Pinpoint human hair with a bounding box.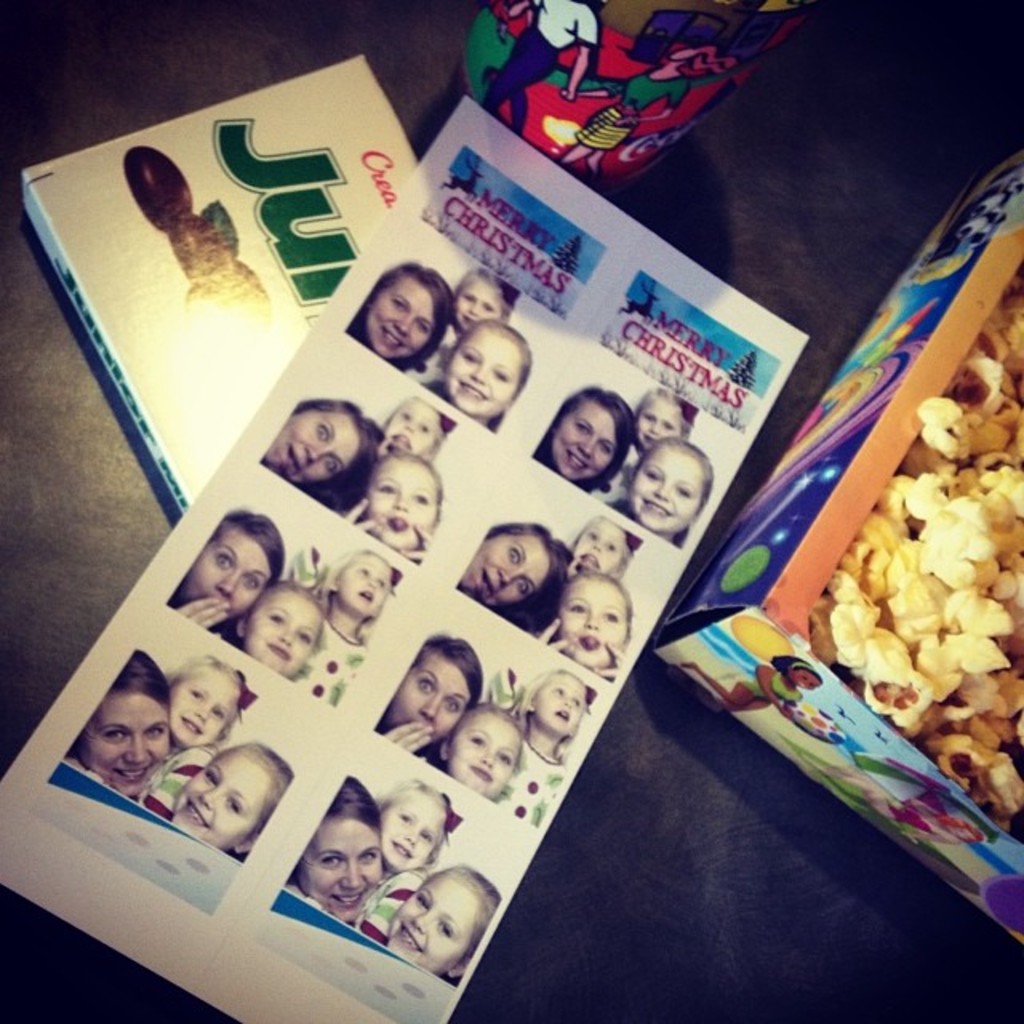
[left=346, top=251, right=464, bottom=358].
